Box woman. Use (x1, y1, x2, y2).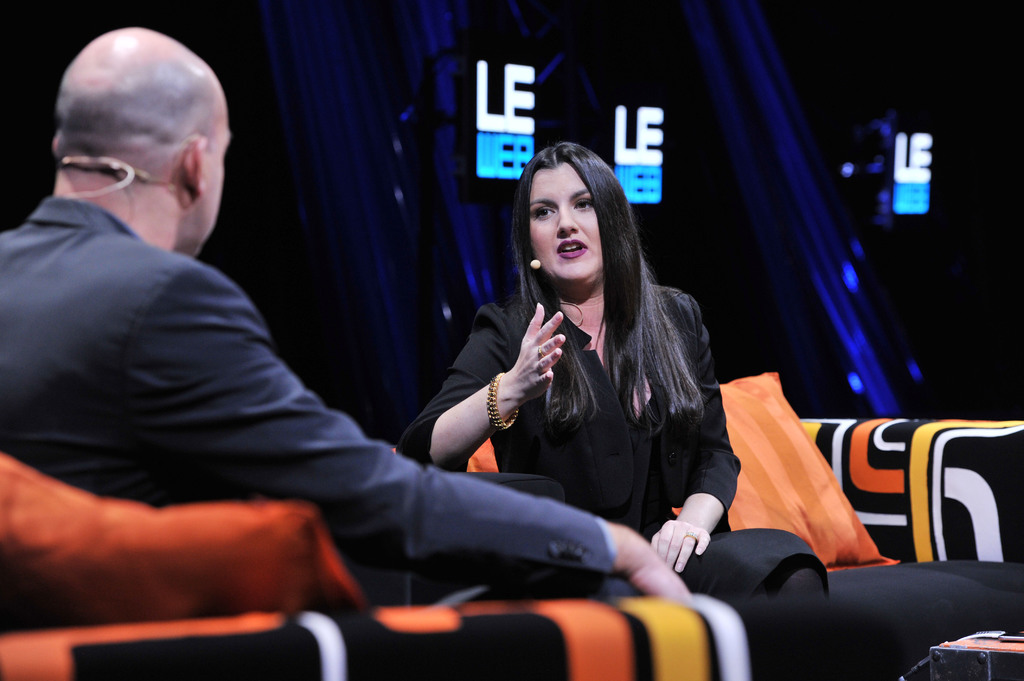
(392, 141, 830, 602).
